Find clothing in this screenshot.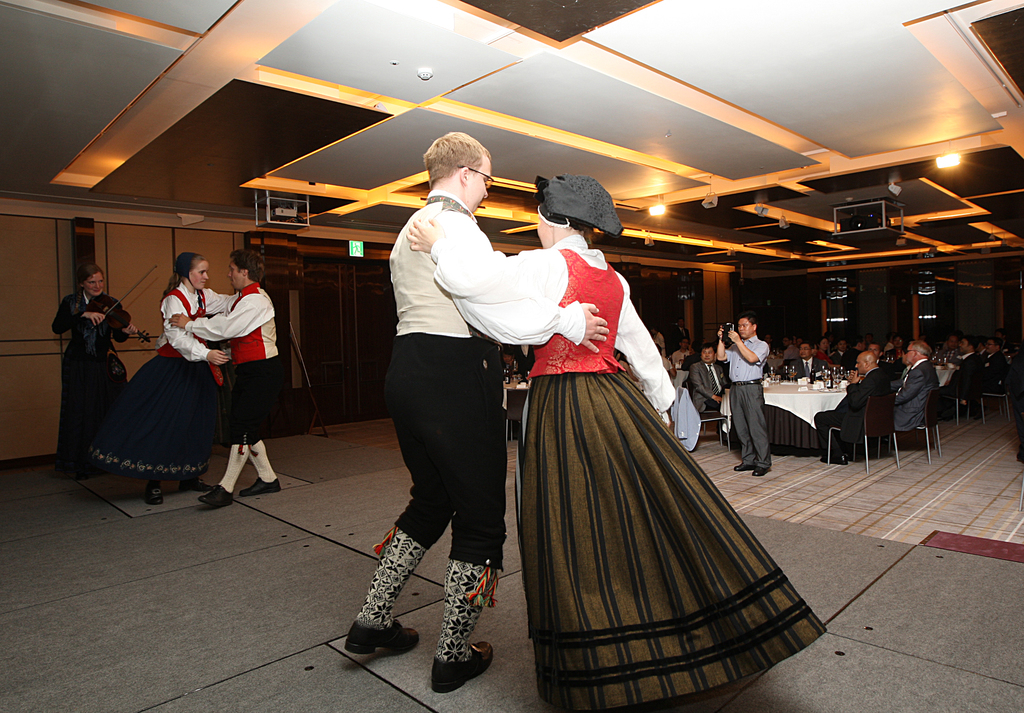
The bounding box for clothing is (691,358,726,411).
